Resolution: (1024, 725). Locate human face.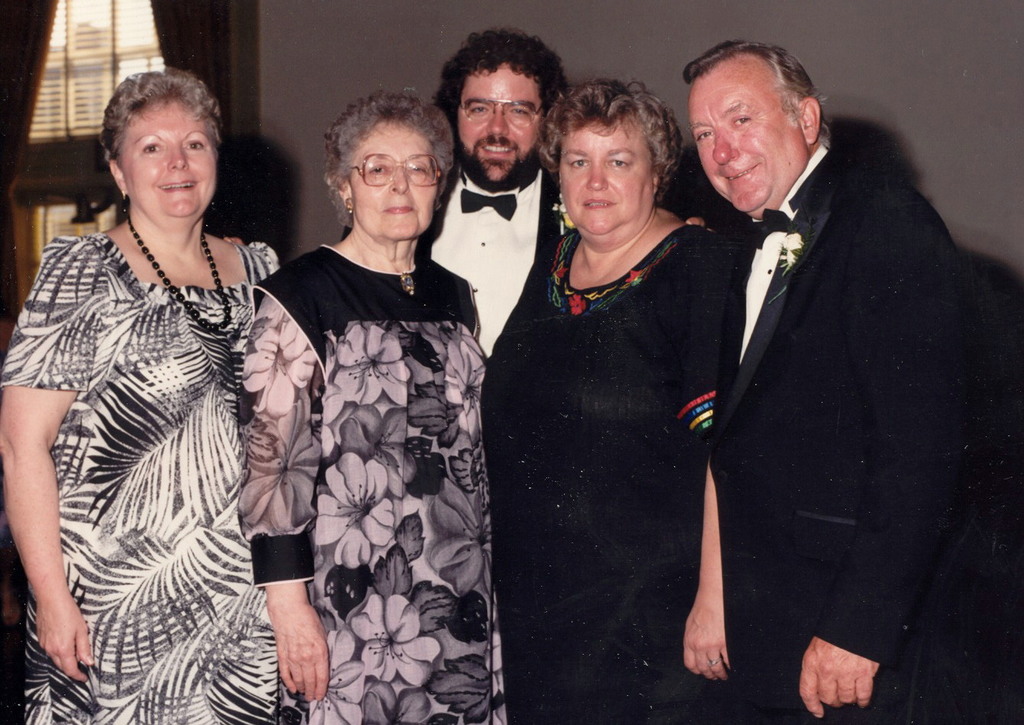
118, 98, 216, 216.
